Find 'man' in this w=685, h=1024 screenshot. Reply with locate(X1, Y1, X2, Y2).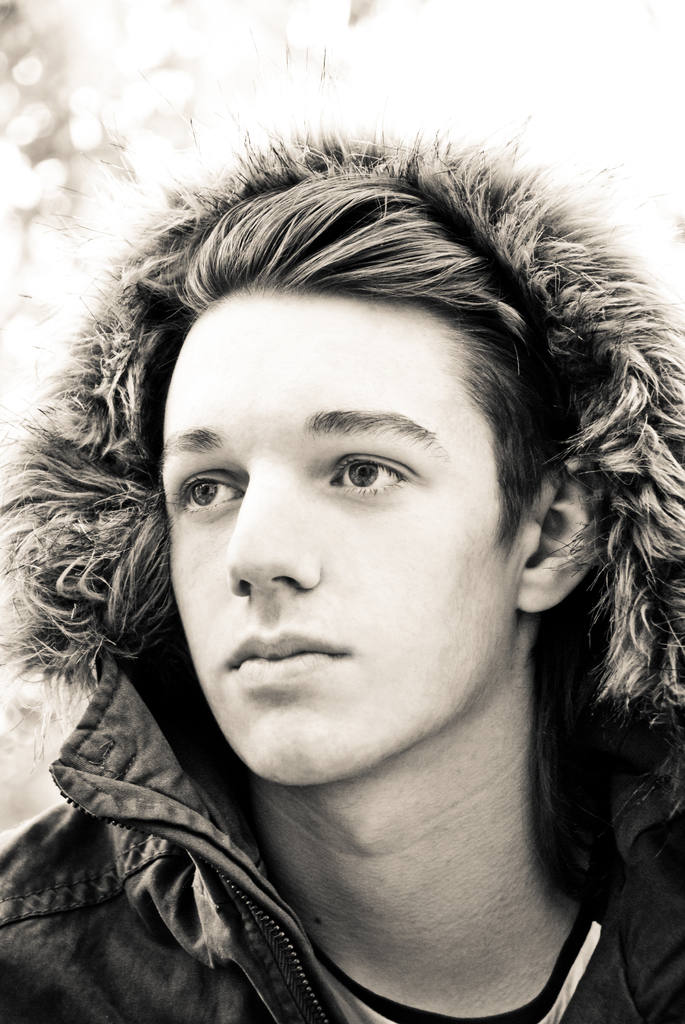
locate(0, 145, 684, 1013).
